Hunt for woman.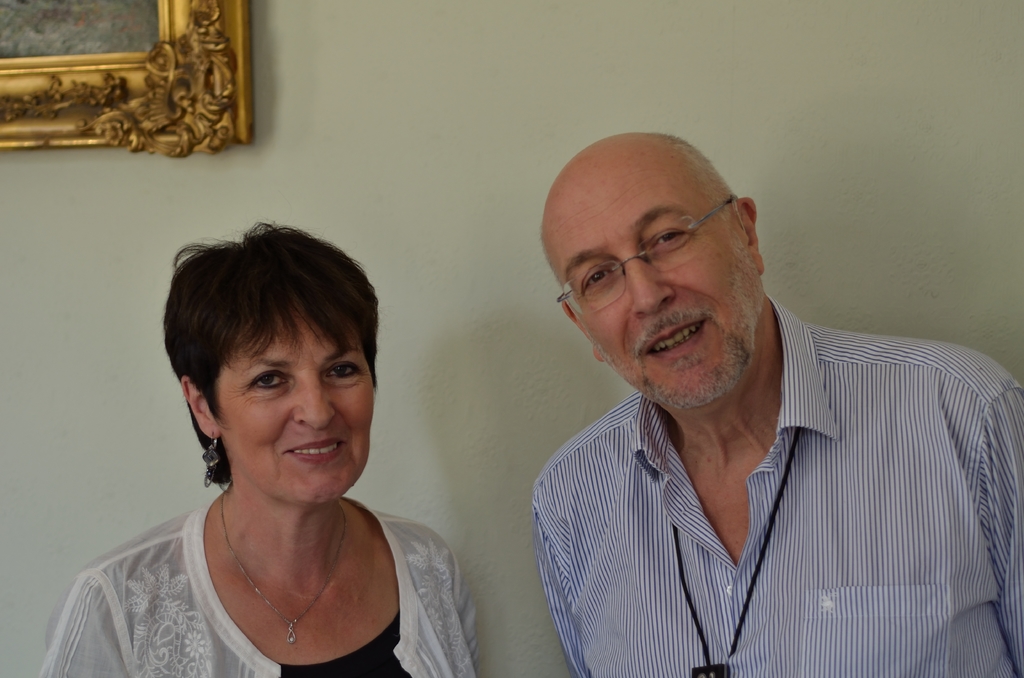
Hunted down at (x1=64, y1=210, x2=461, y2=677).
